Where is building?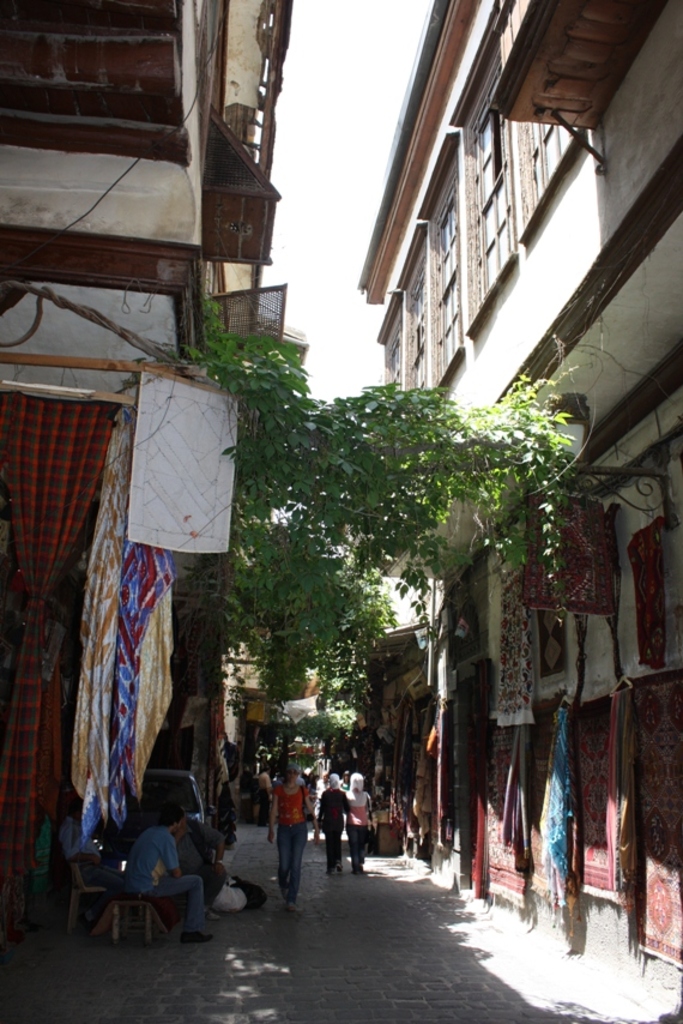
x1=0 y1=0 x2=304 y2=898.
